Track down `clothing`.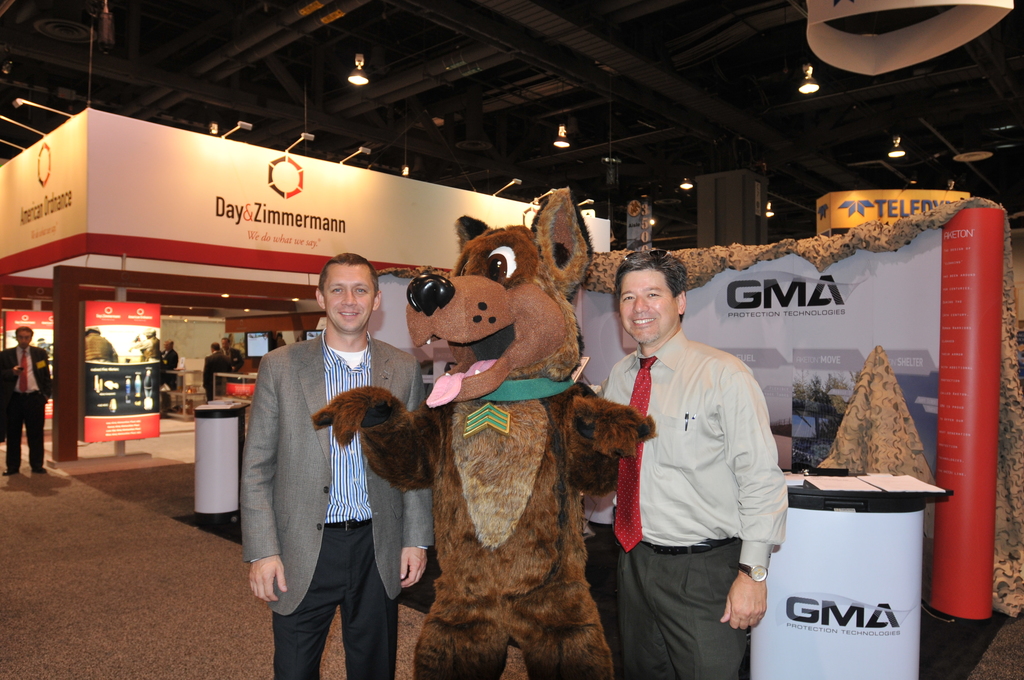
Tracked to 85, 333, 120, 360.
